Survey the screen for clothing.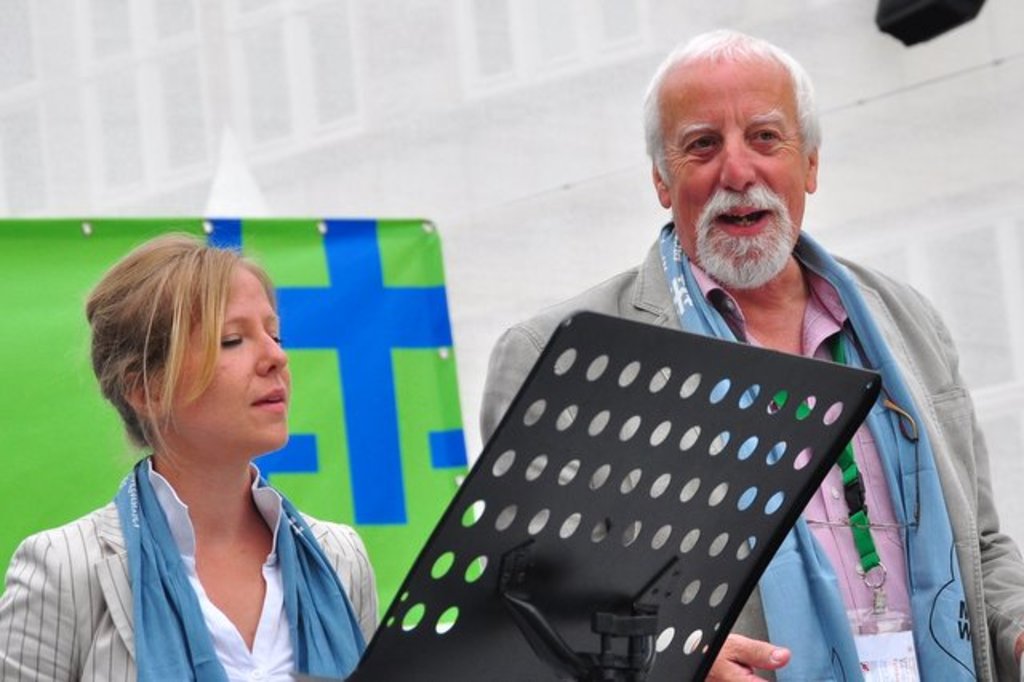
Survey found: box(0, 453, 381, 680).
